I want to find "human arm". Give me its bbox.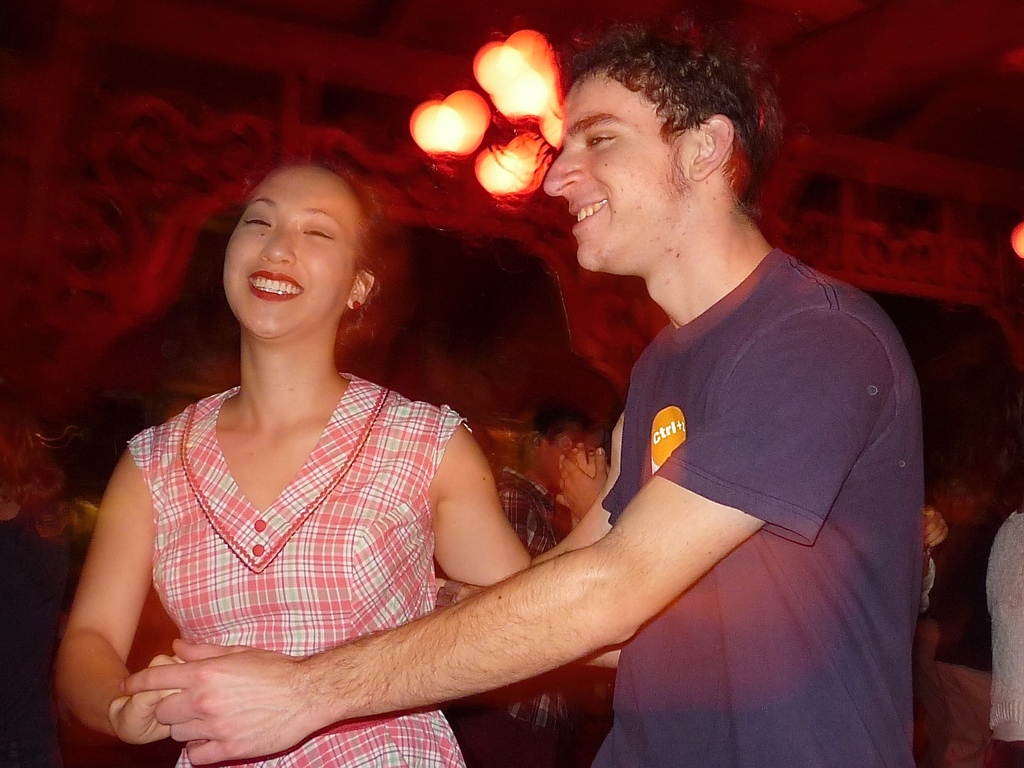
[530,415,621,569].
